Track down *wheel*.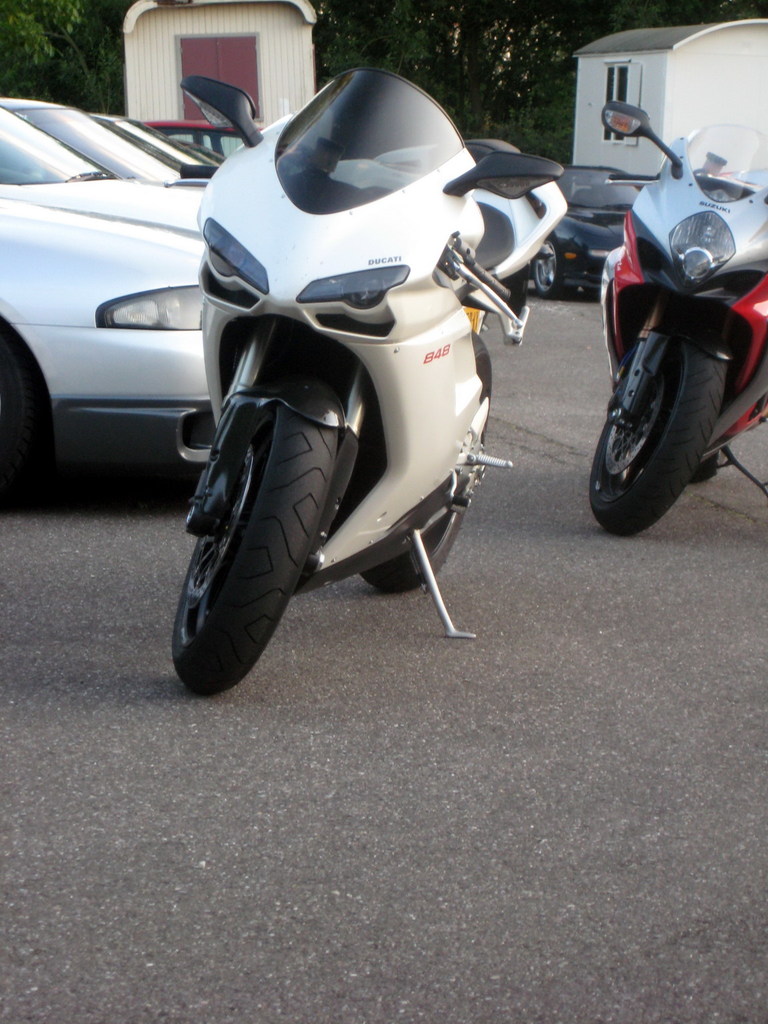
Tracked to [687,442,733,484].
